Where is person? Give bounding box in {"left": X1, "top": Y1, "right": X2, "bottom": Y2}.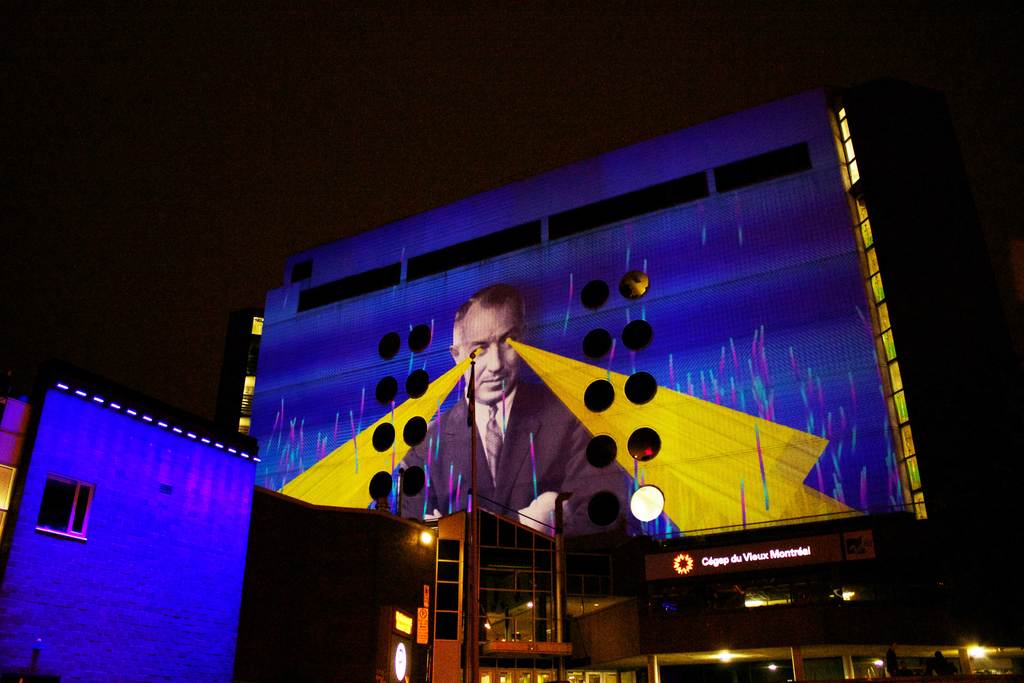
{"left": 388, "top": 296, "right": 632, "bottom": 538}.
